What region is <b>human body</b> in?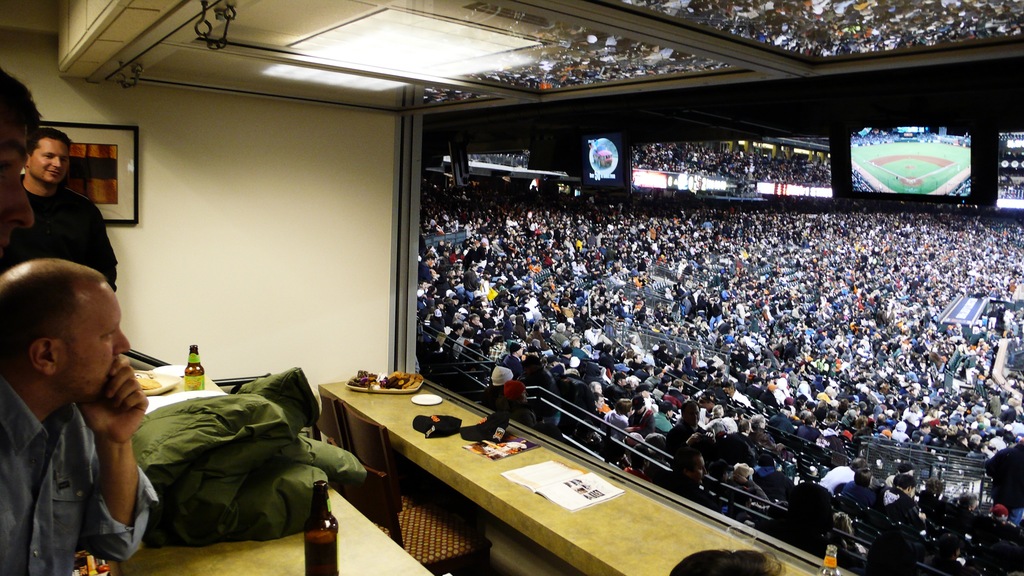
Rect(420, 237, 430, 250).
